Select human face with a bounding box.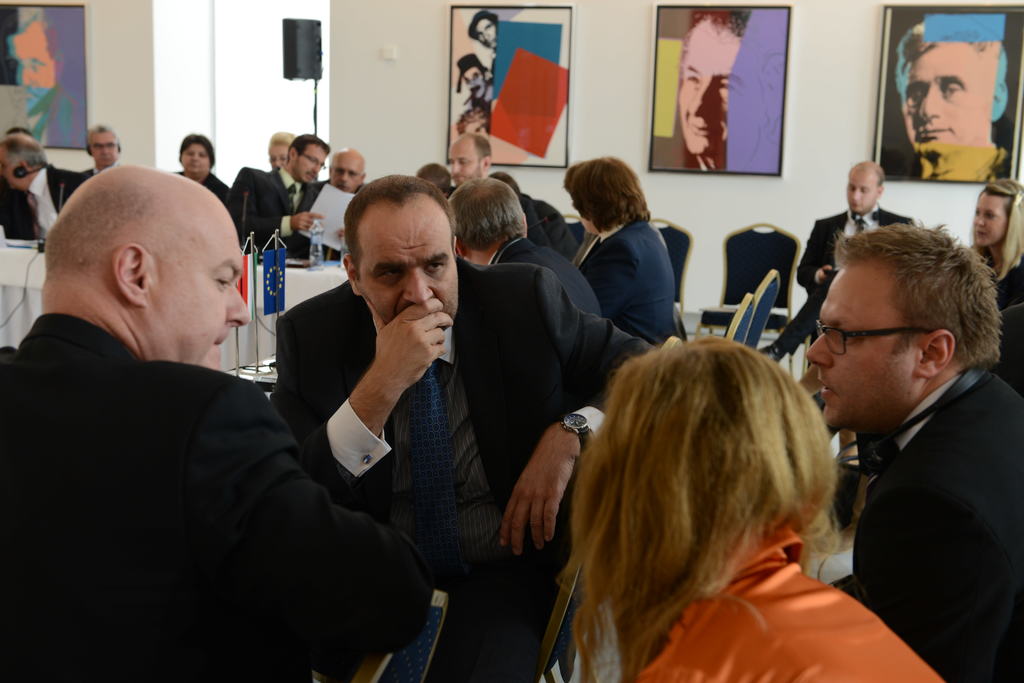
bbox(970, 196, 1007, 247).
